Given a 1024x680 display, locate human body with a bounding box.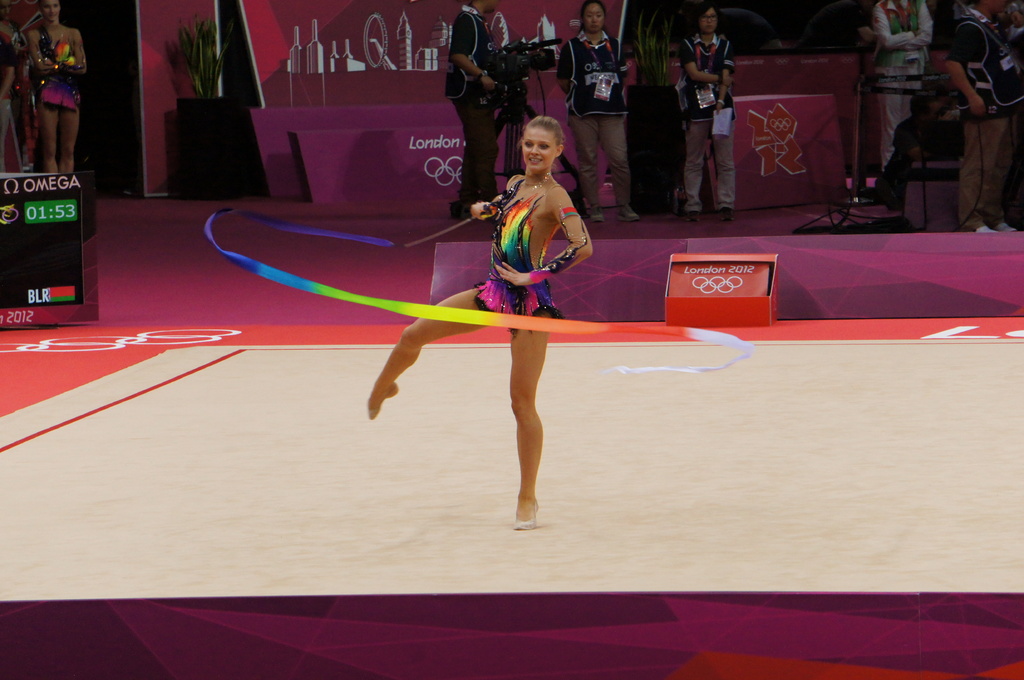
Located: select_region(677, 0, 739, 226).
